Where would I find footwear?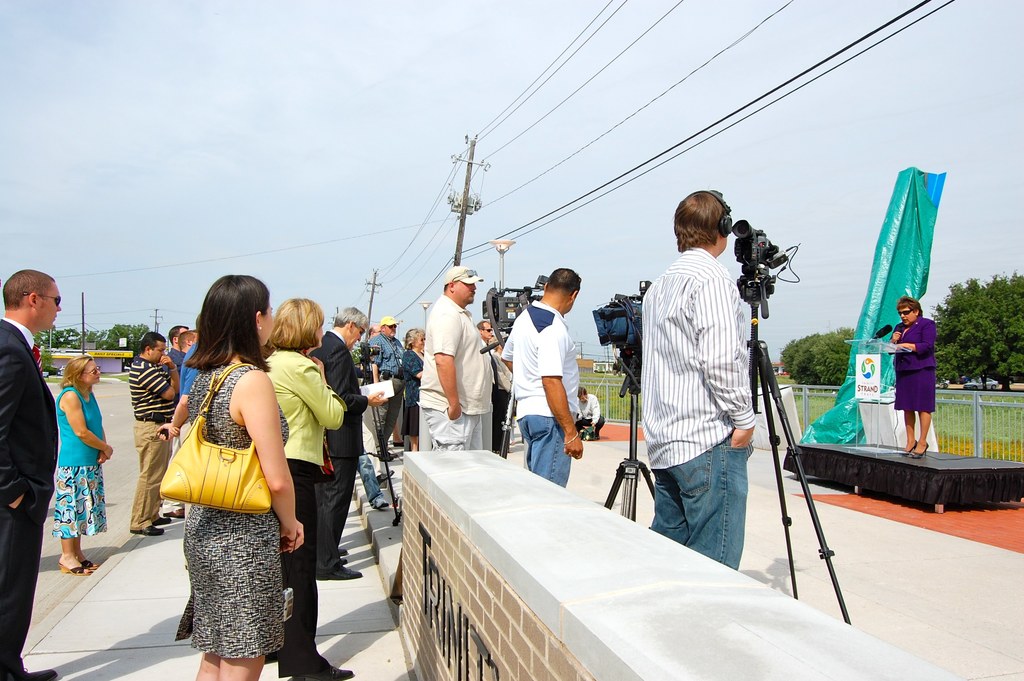
At BBox(152, 518, 173, 525).
